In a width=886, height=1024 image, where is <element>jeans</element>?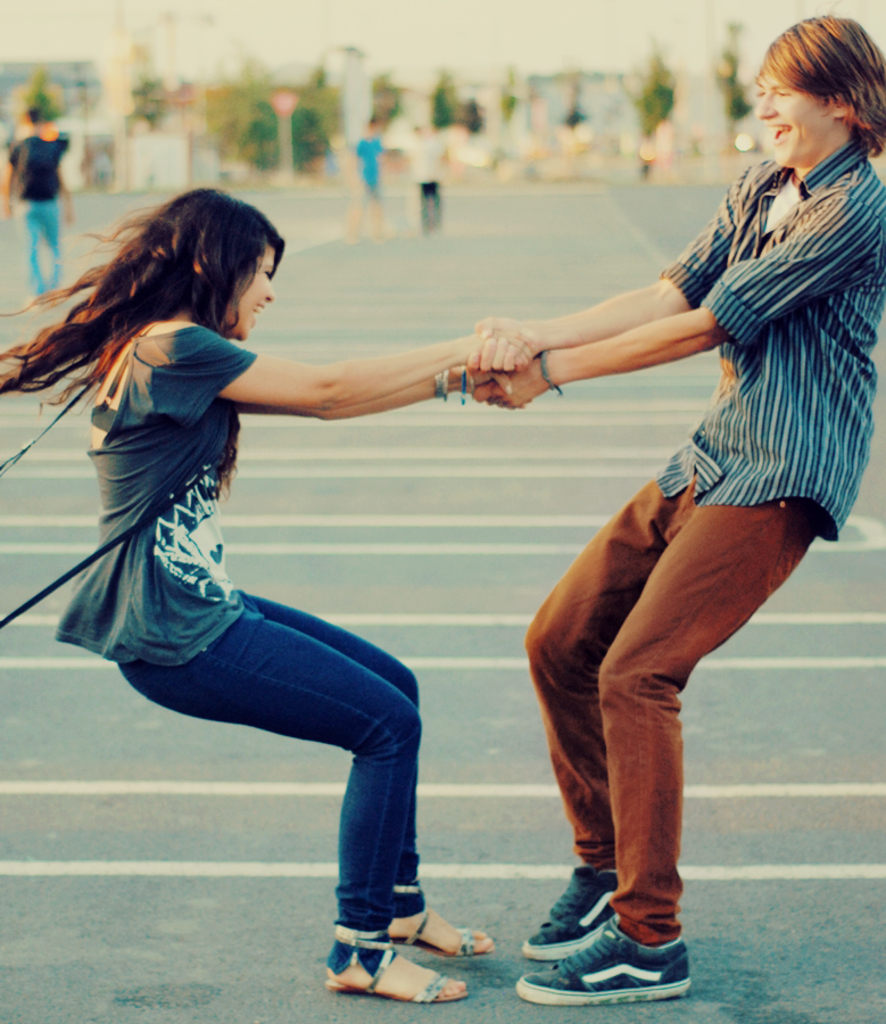
<box>225,596,445,971</box>.
